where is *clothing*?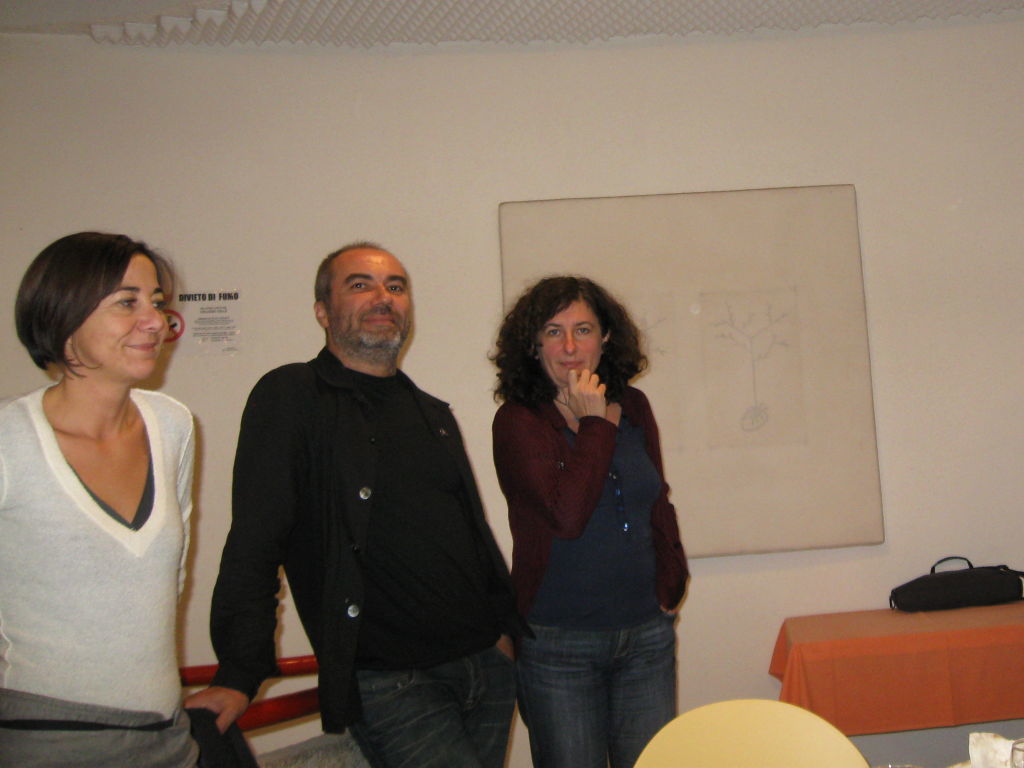
region(206, 341, 540, 767).
